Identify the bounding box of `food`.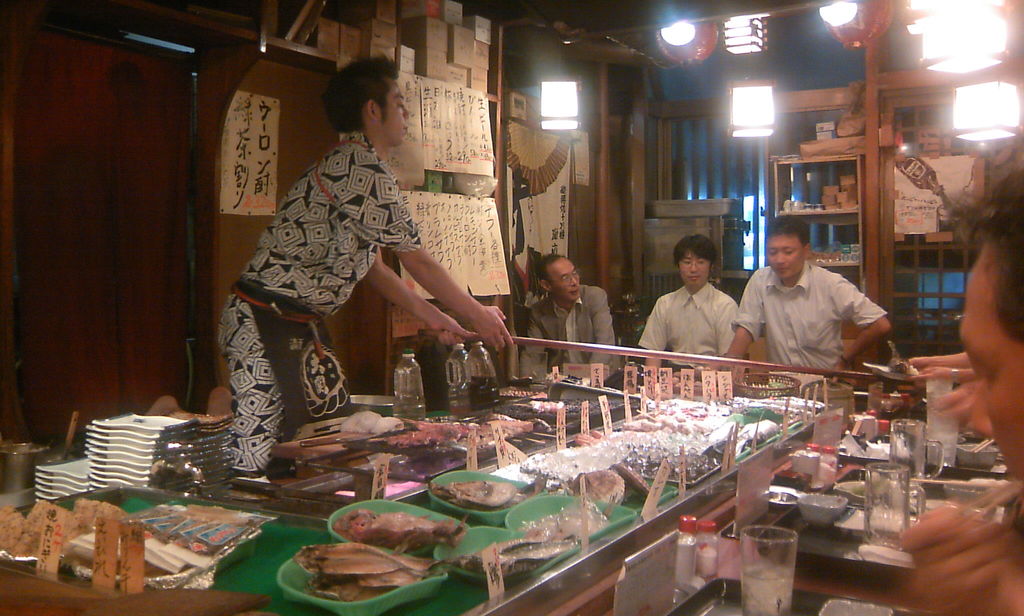
[left=495, top=394, right=632, bottom=434].
